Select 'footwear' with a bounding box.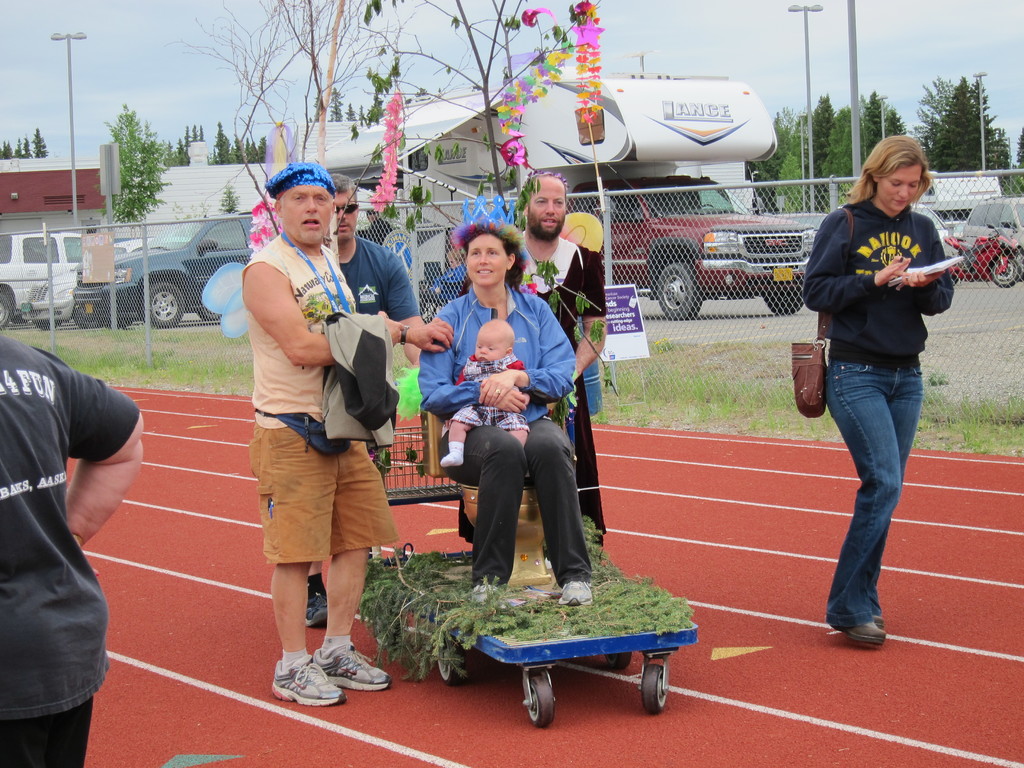
rect(832, 621, 885, 644).
